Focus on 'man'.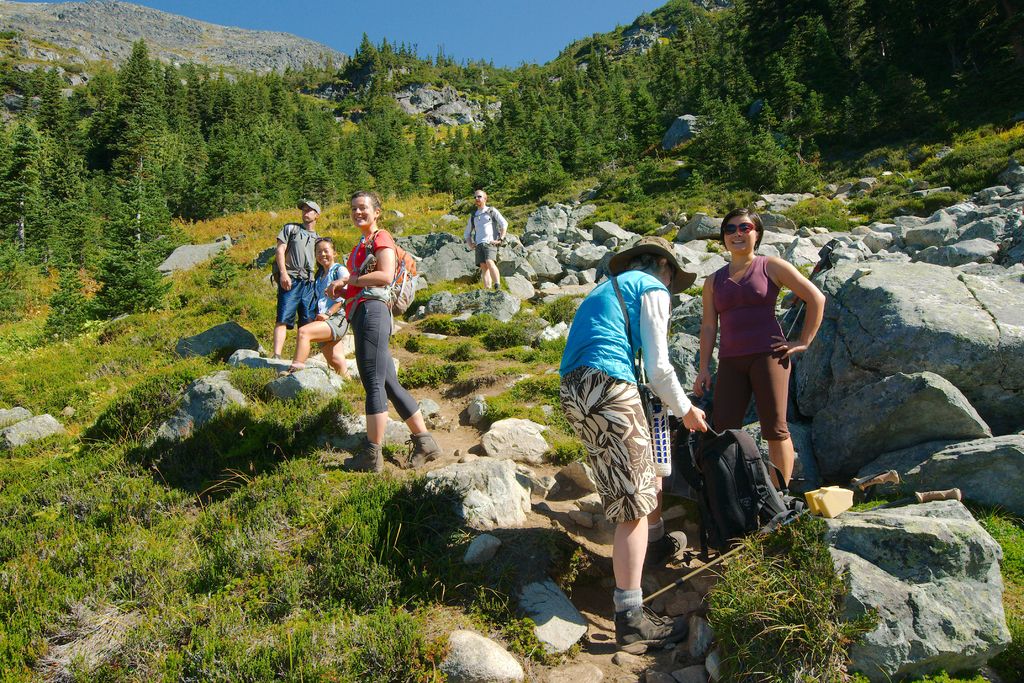
Focused at {"x1": 268, "y1": 201, "x2": 321, "y2": 361}.
